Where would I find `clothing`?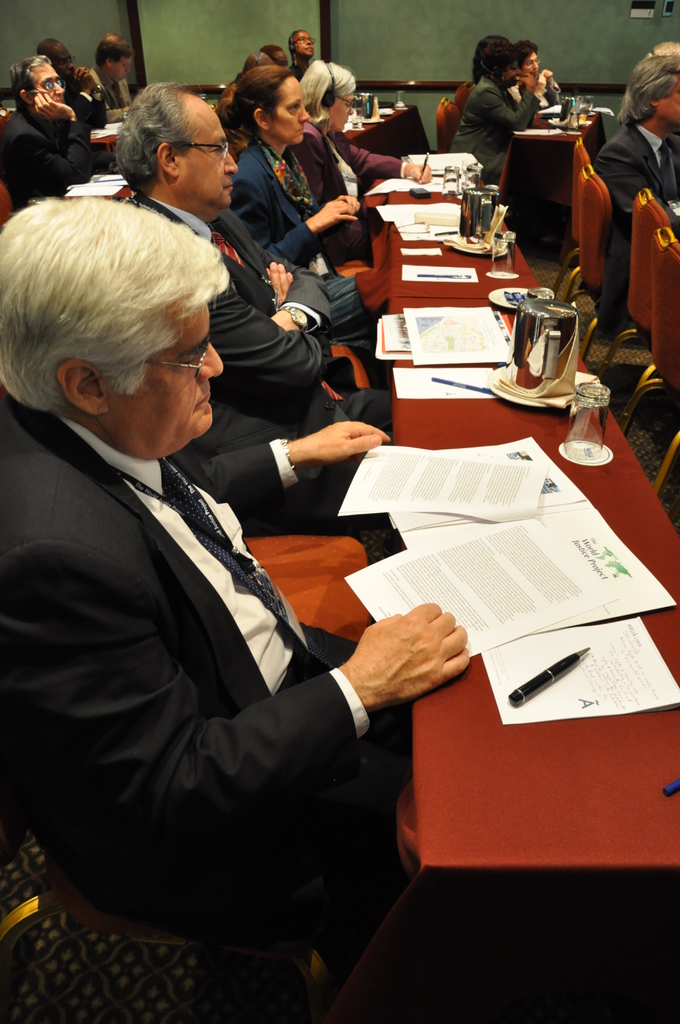
At 439 70 549 195.
